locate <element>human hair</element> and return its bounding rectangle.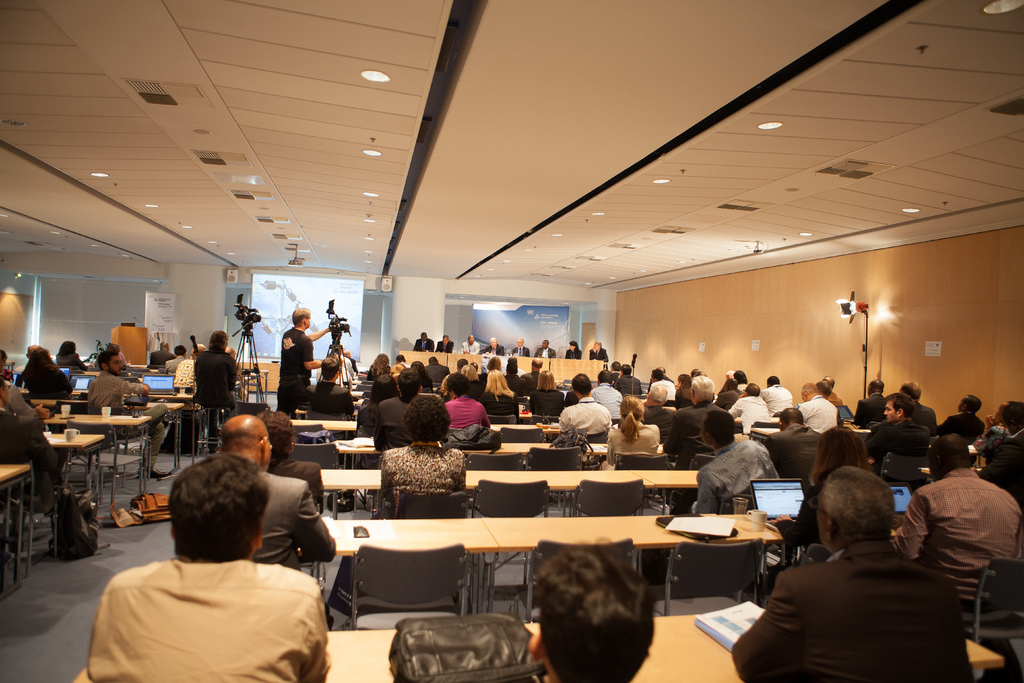
{"left": 569, "top": 341, "right": 579, "bottom": 354}.
